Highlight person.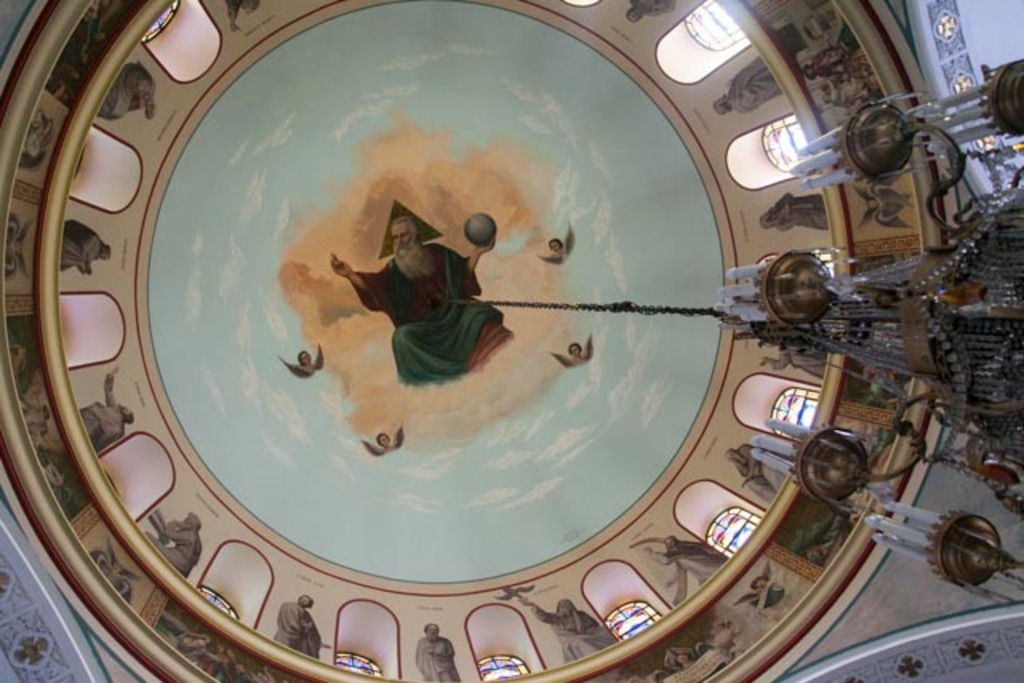
Highlighted region: (331,216,518,384).
